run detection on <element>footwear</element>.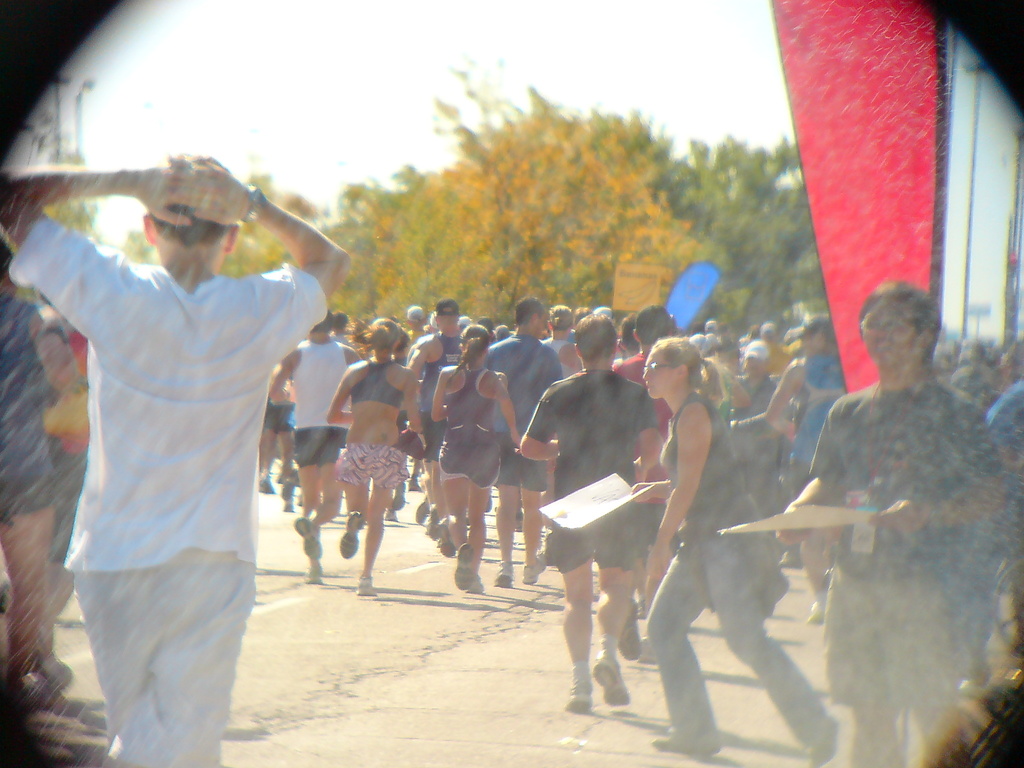
Result: x1=385 y1=509 x2=399 y2=519.
